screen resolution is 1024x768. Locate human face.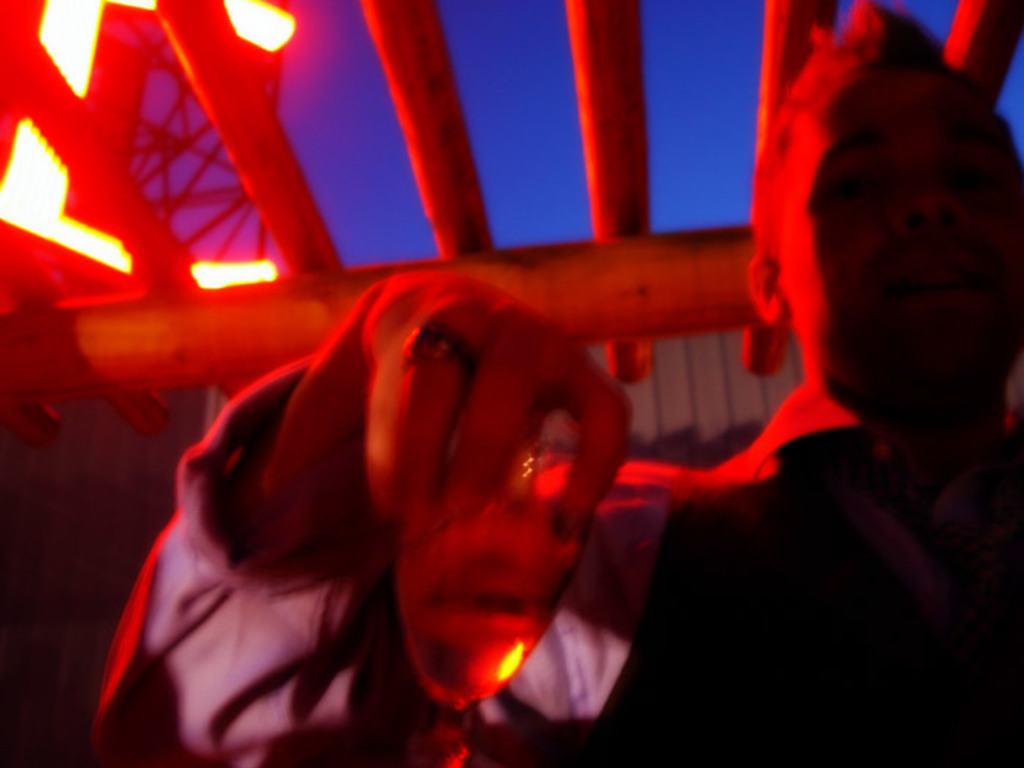
BBox(752, 54, 1023, 388).
